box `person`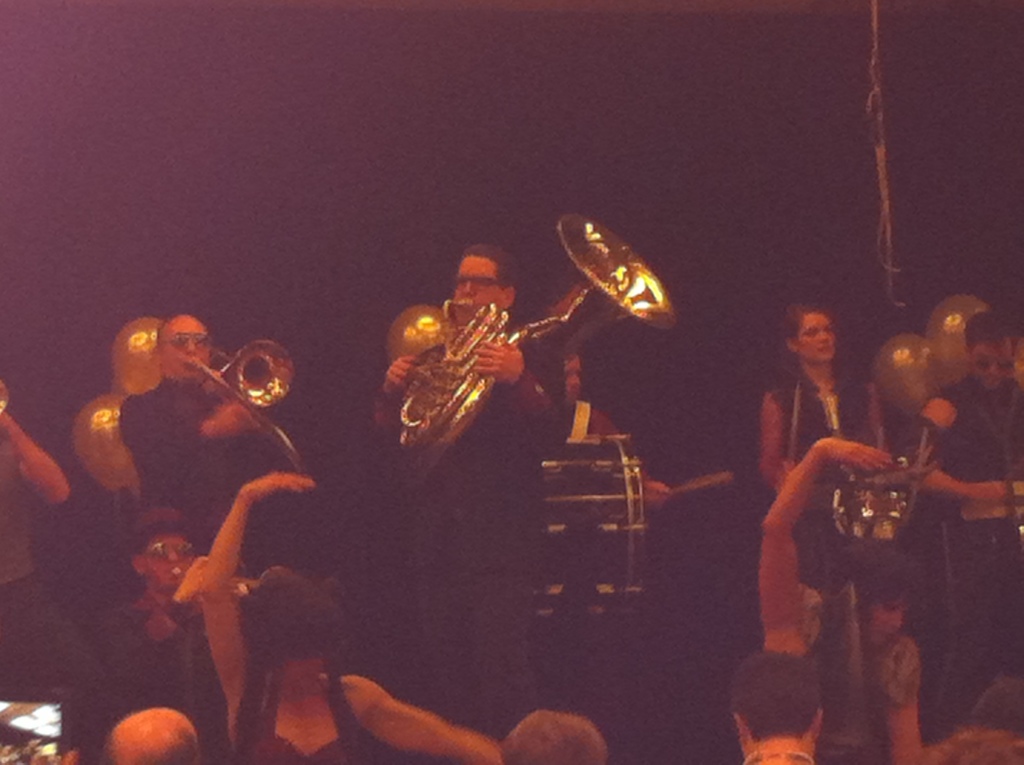
<box>915,307,1023,692</box>
